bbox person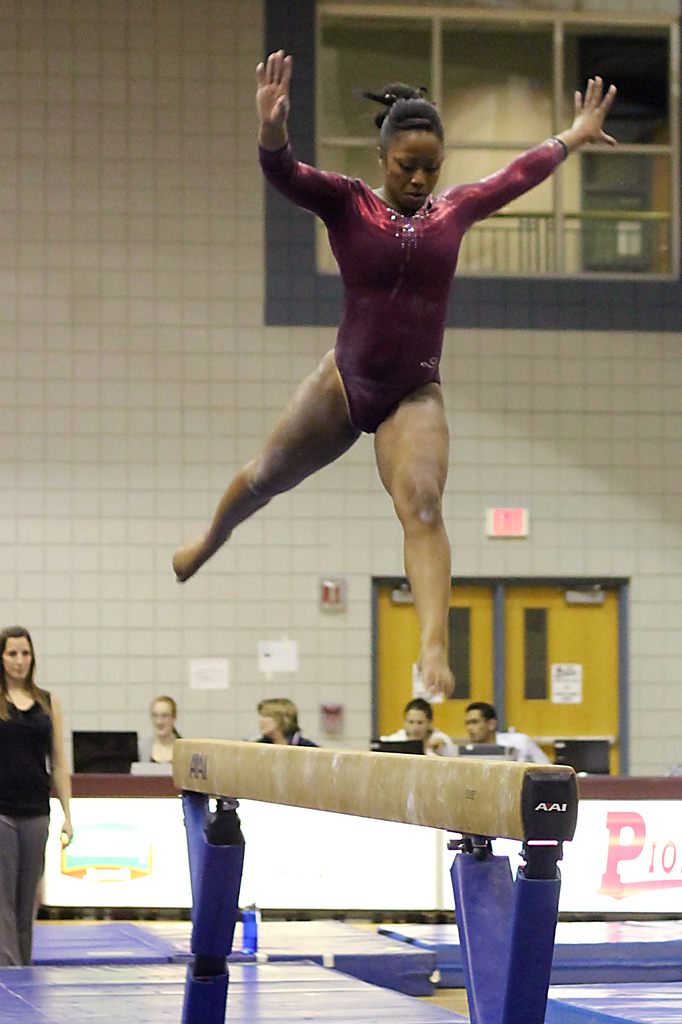
l=167, t=44, r=625, b=691
